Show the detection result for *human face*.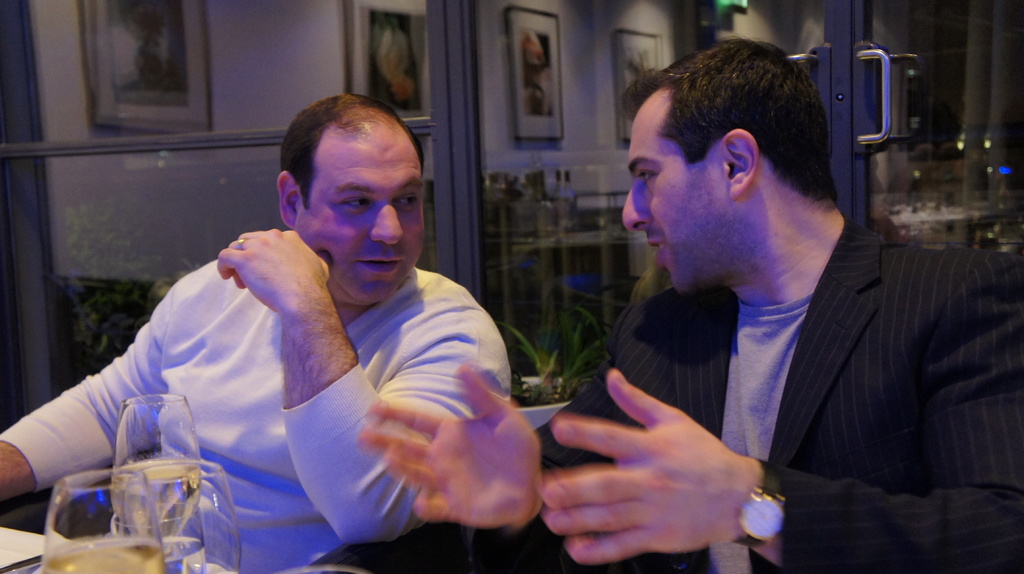
(left=291, top=111, right=428, bottom=302).
